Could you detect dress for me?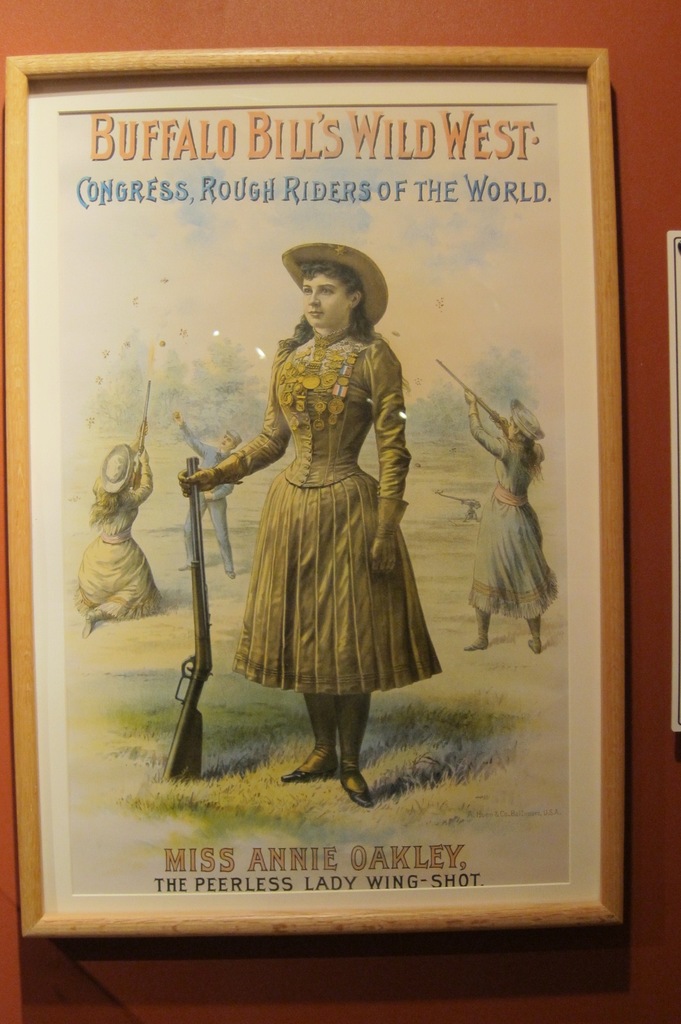
Detection result: (left=471, top=426, right=560, bottom=618).
